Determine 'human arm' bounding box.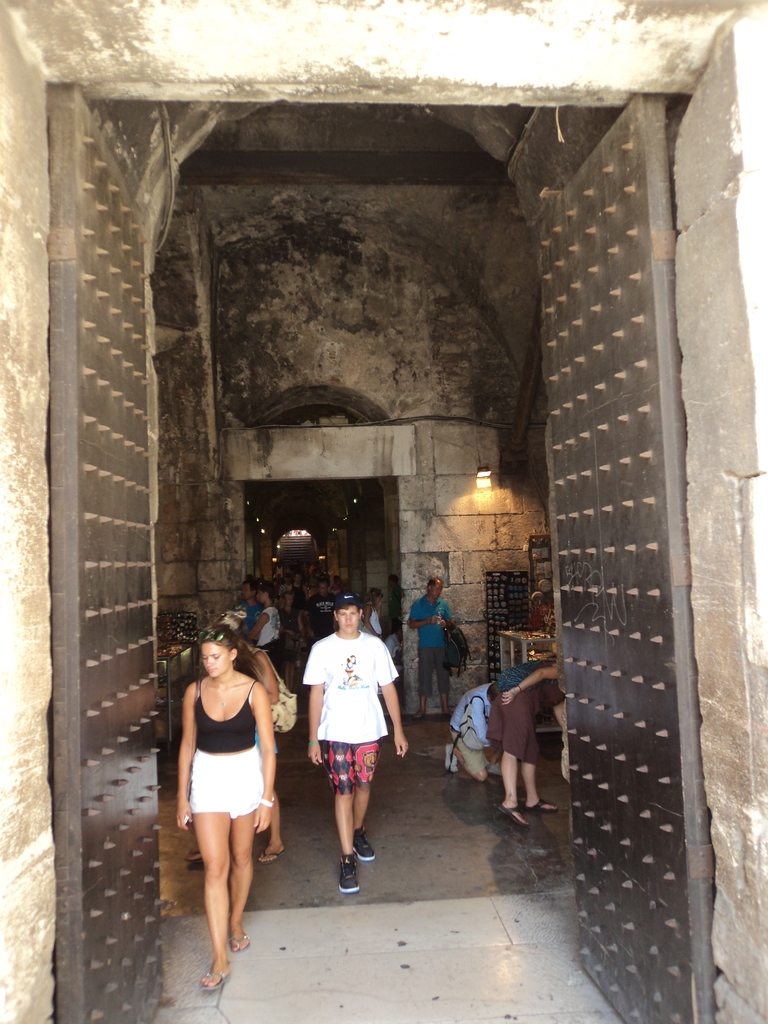
Determined: 502, 667, 559, 700.
